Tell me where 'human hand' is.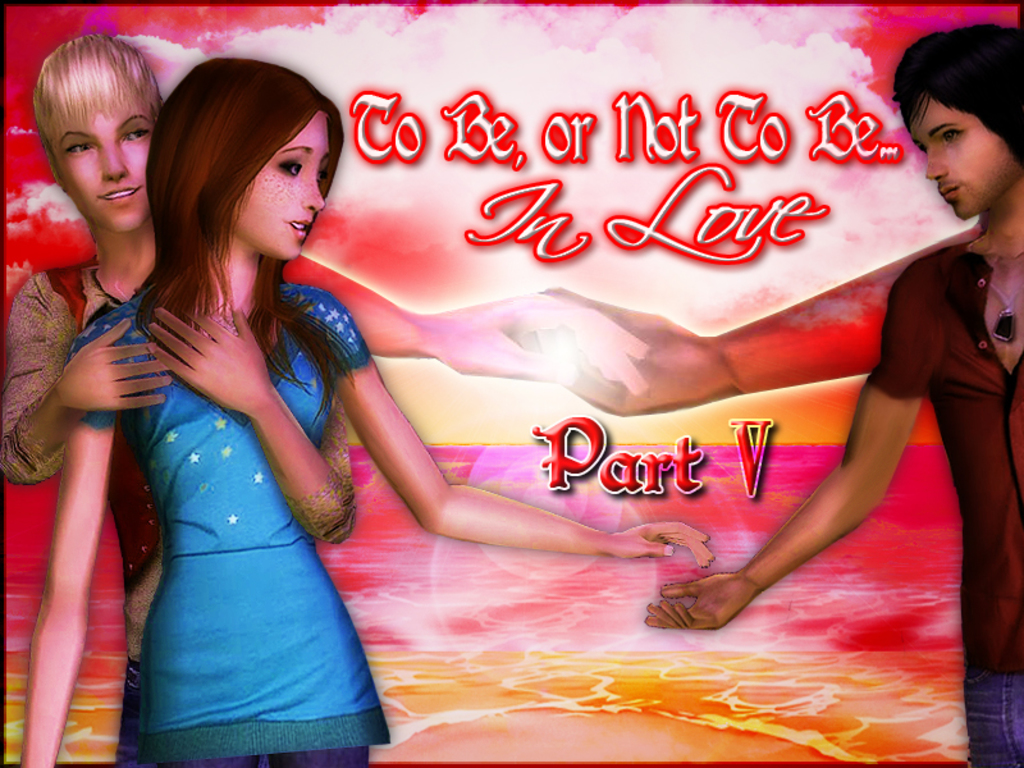
'human hand' is at Rect(146, 307, 275, 419).
